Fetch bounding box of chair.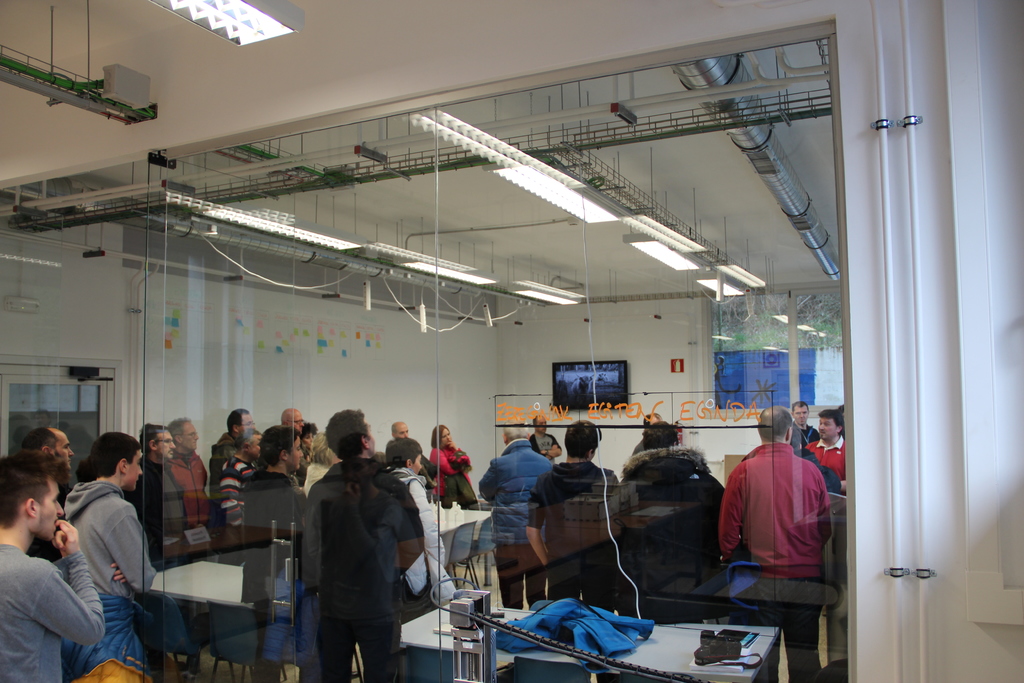
Bbox: locate(513, 657, 591, 682).
